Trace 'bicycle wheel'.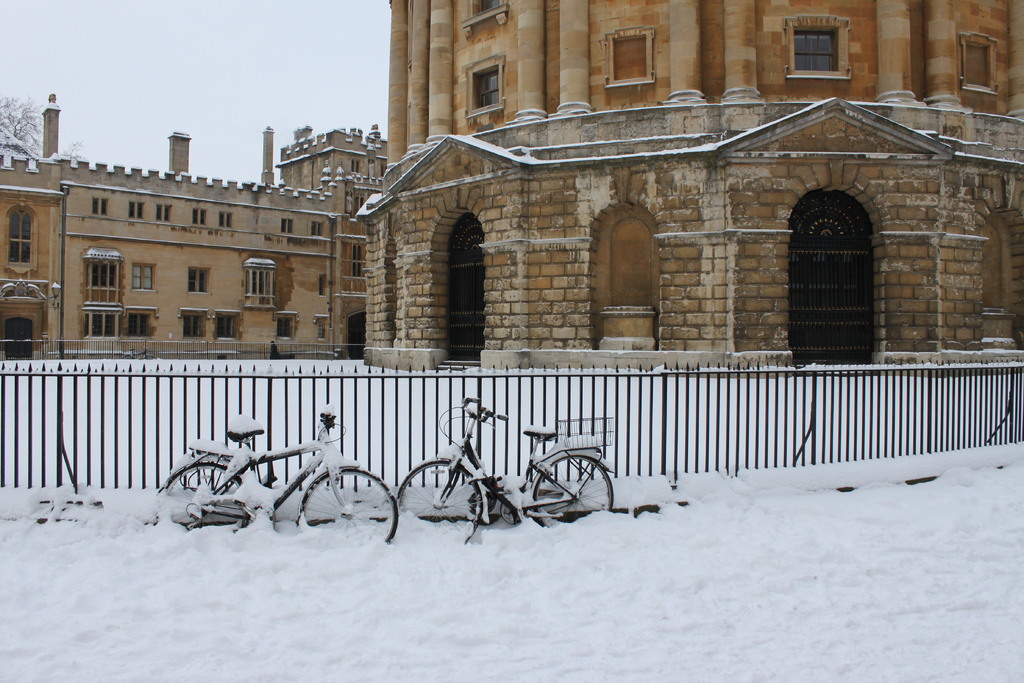
Traced to [x1=121, y1=355, x2=134, y2=359].
